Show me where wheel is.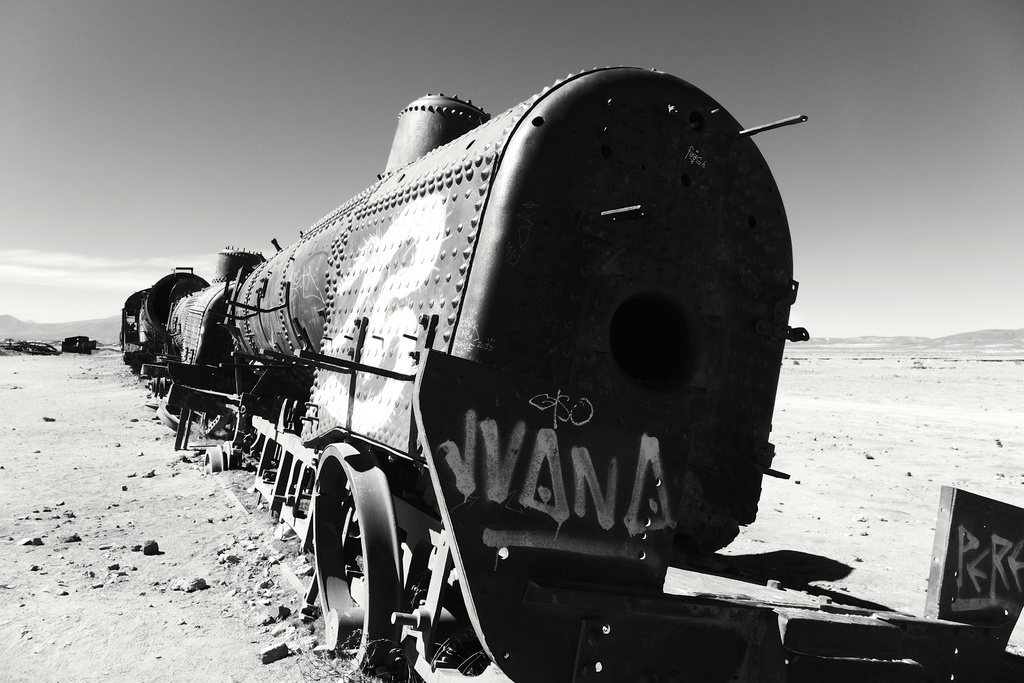
wheel is at bbox=[227, 437, 238, 472].
